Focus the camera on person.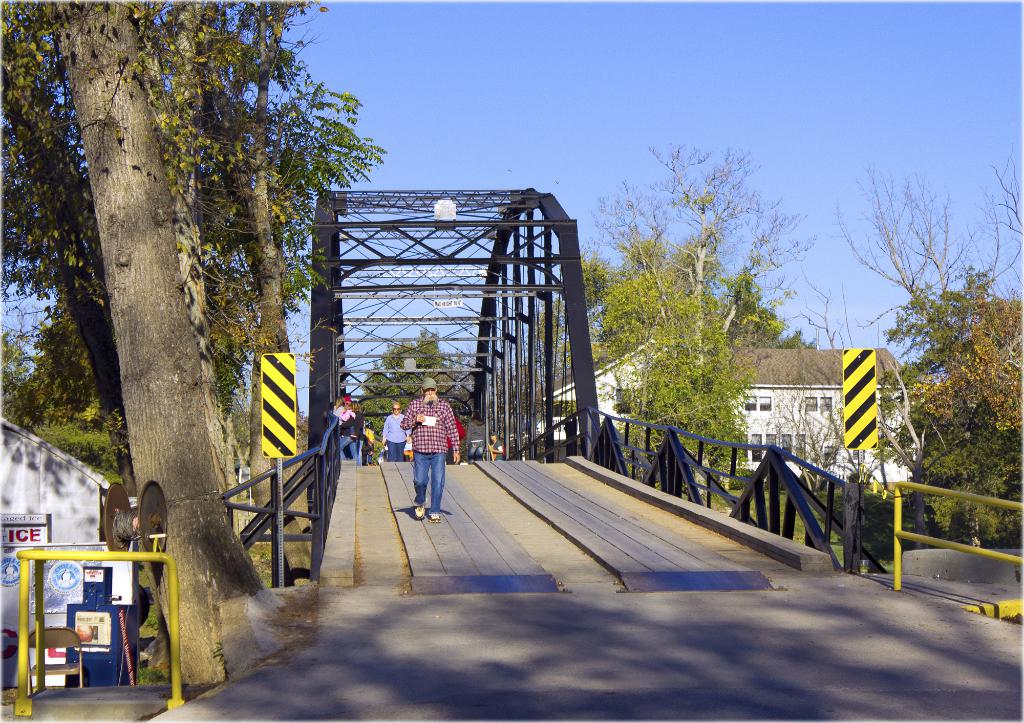
Focus region: bbox(378, 405, 404, 461).
